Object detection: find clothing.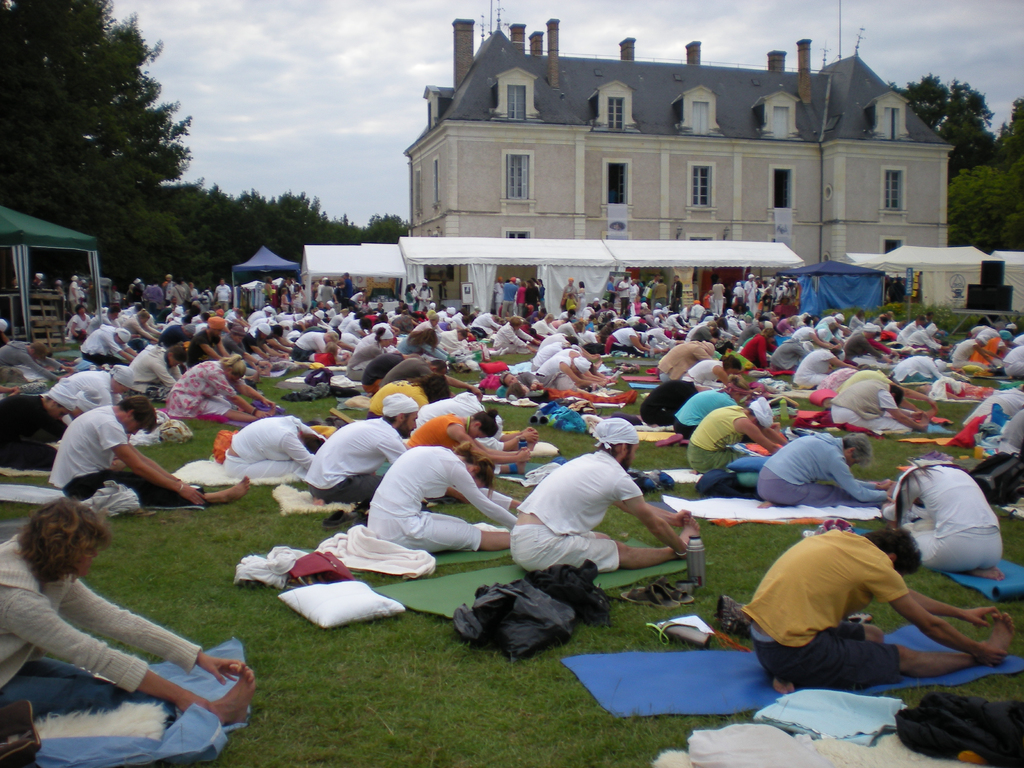
{"left": 673, "top": 392, "right": 737, "bottom": 438}.
